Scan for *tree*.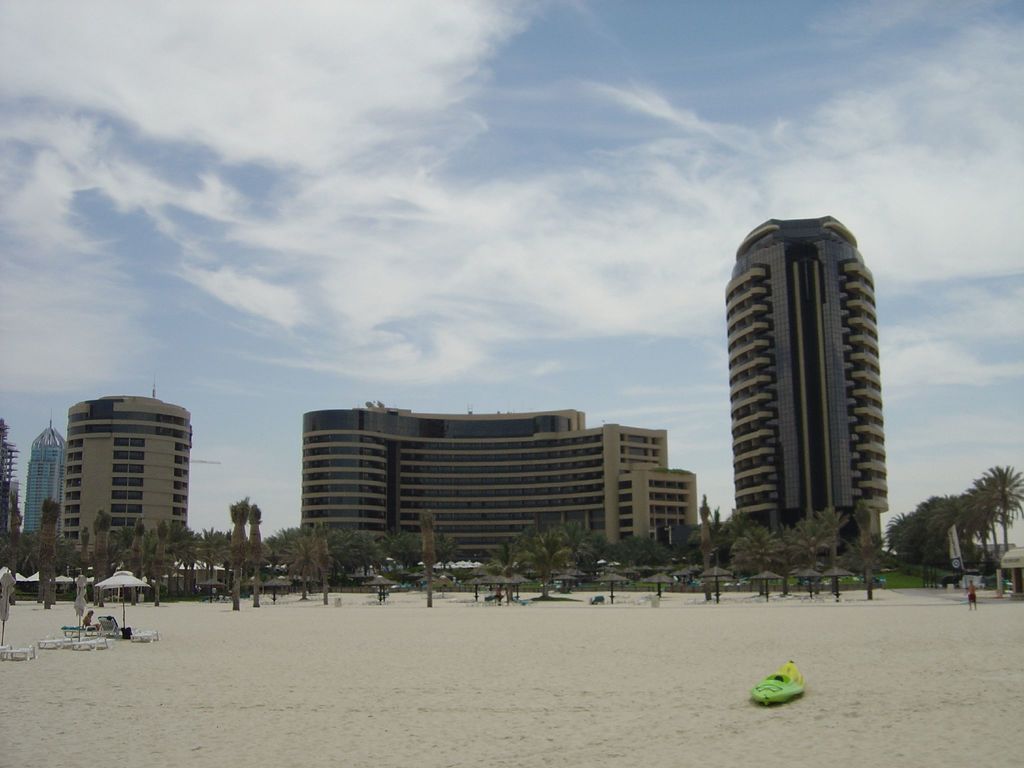
Scan result: 813/508/849/572.
